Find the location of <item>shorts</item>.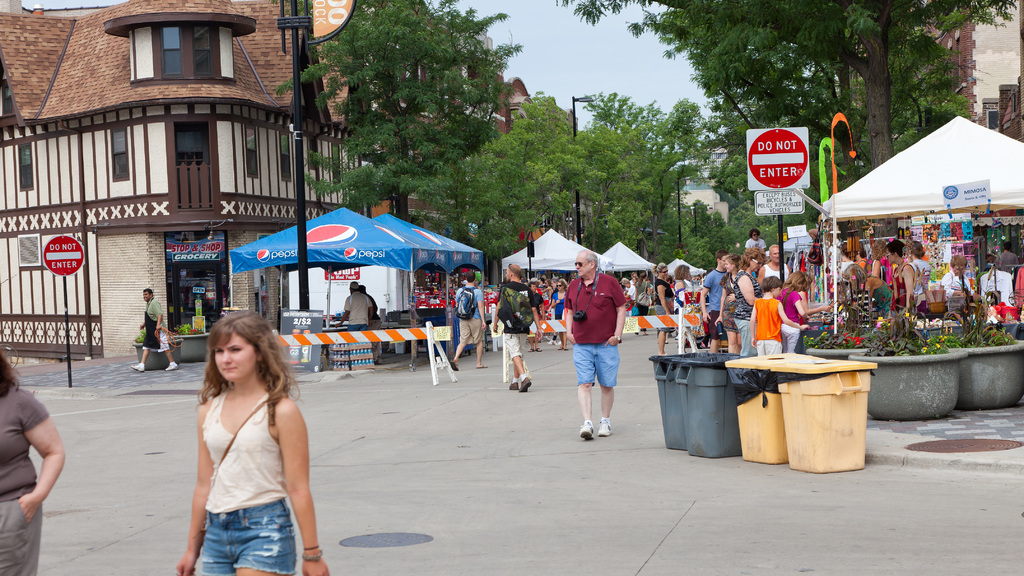
Location: [left=706, top=311, right=719, bottom=339].
